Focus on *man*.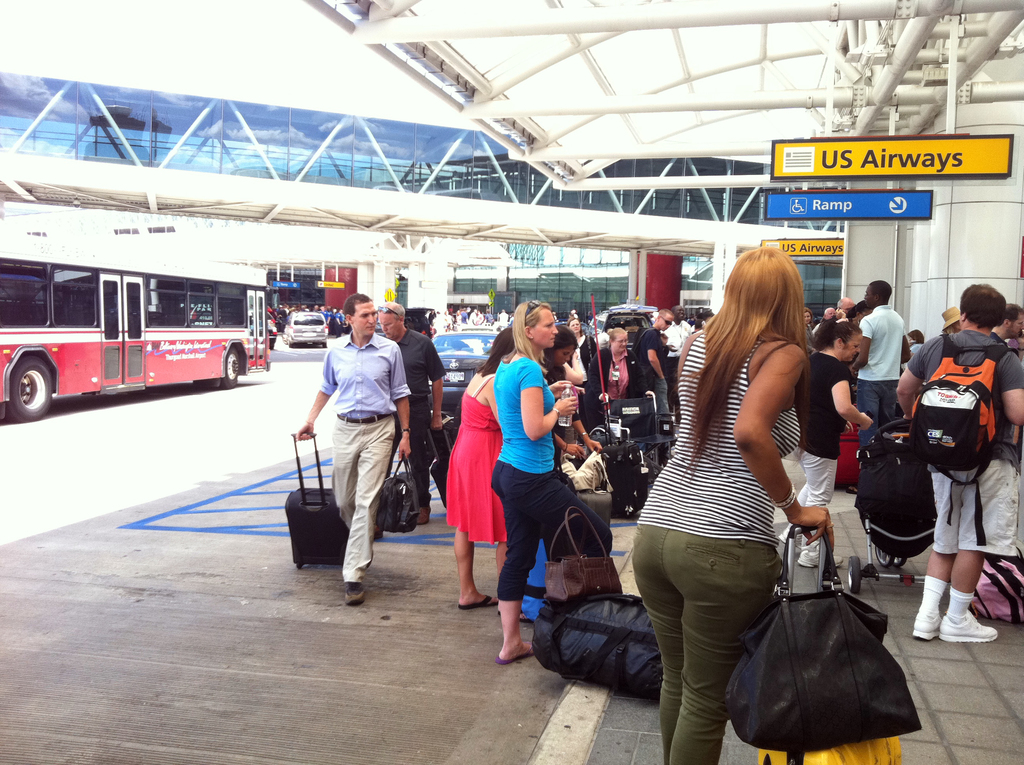
Focused at box=[303, 294, 417, 593].
